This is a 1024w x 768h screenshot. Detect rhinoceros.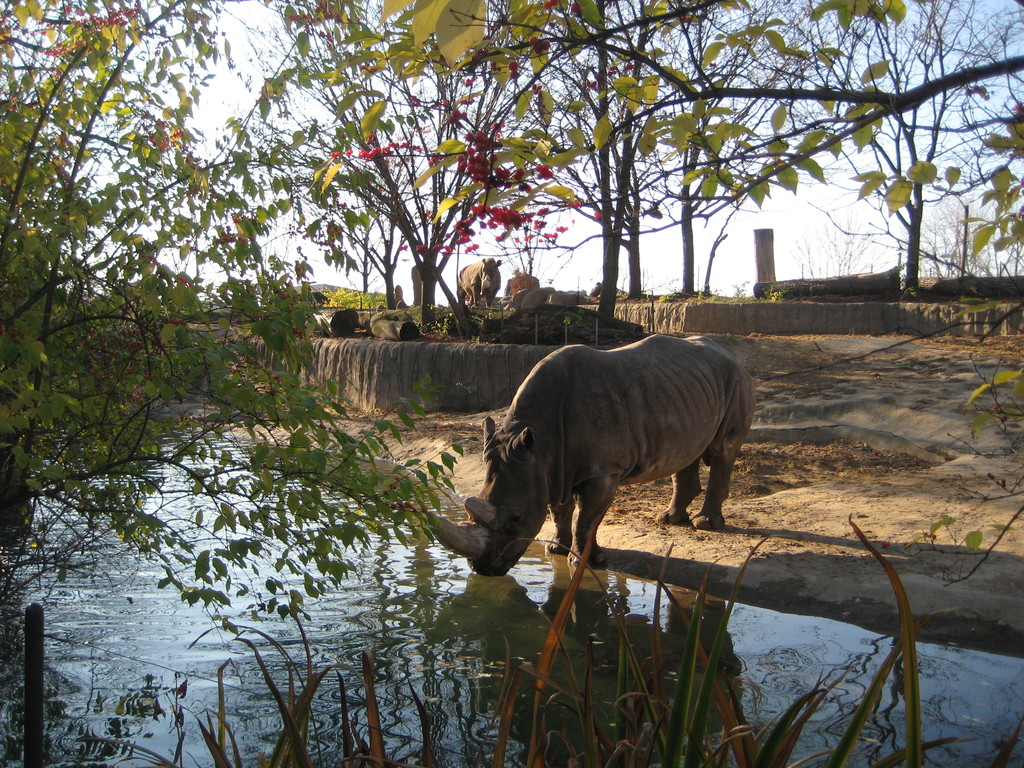
412:330:764:582.
